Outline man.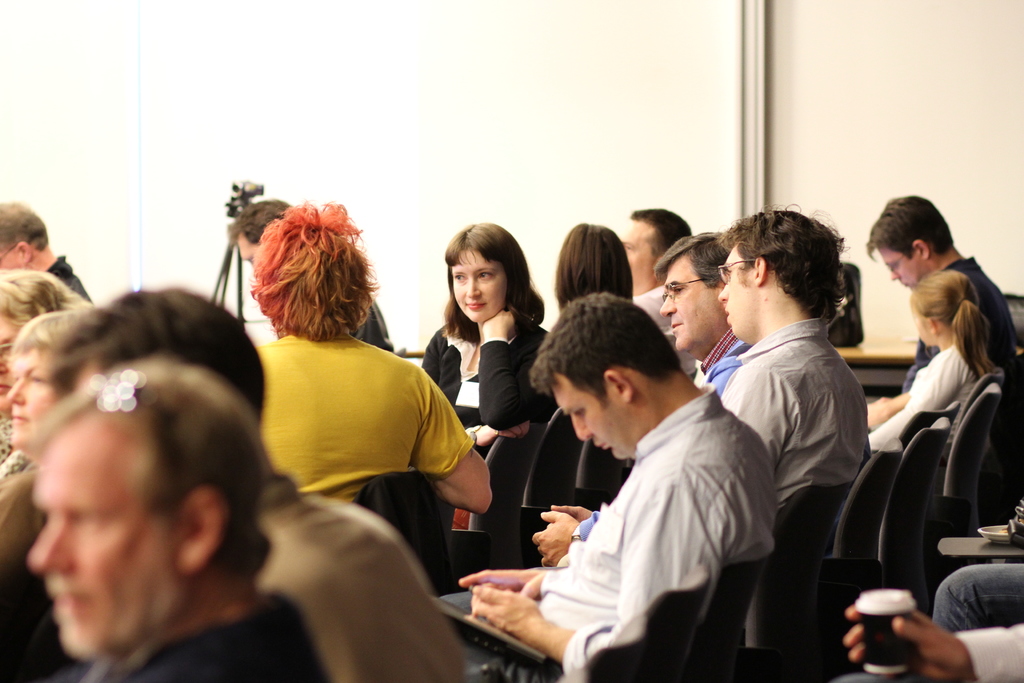
Outline: select_region(220, 199, 394, 353).
